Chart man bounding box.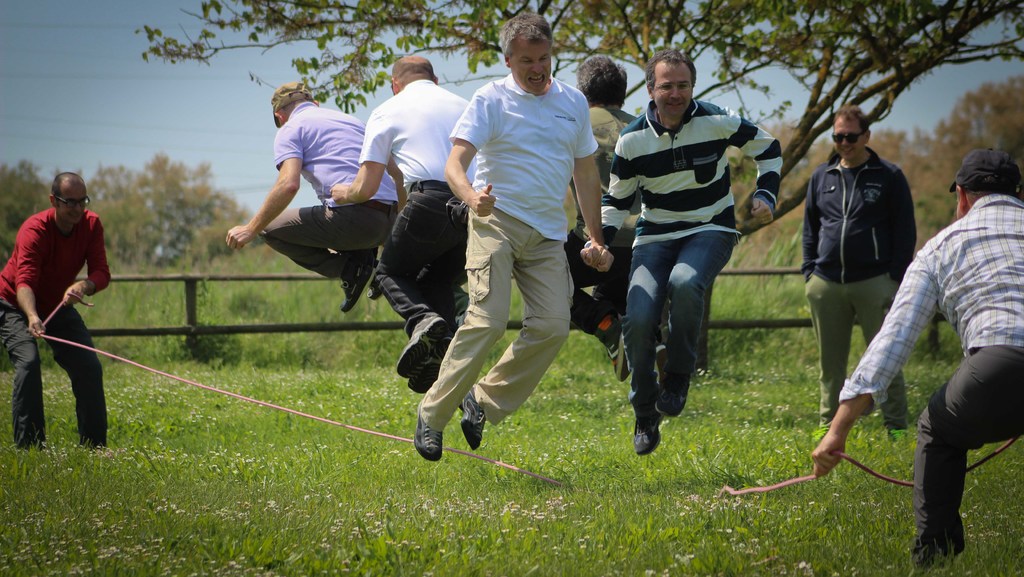
Charted: Rect(214, 78, 403, 304).
